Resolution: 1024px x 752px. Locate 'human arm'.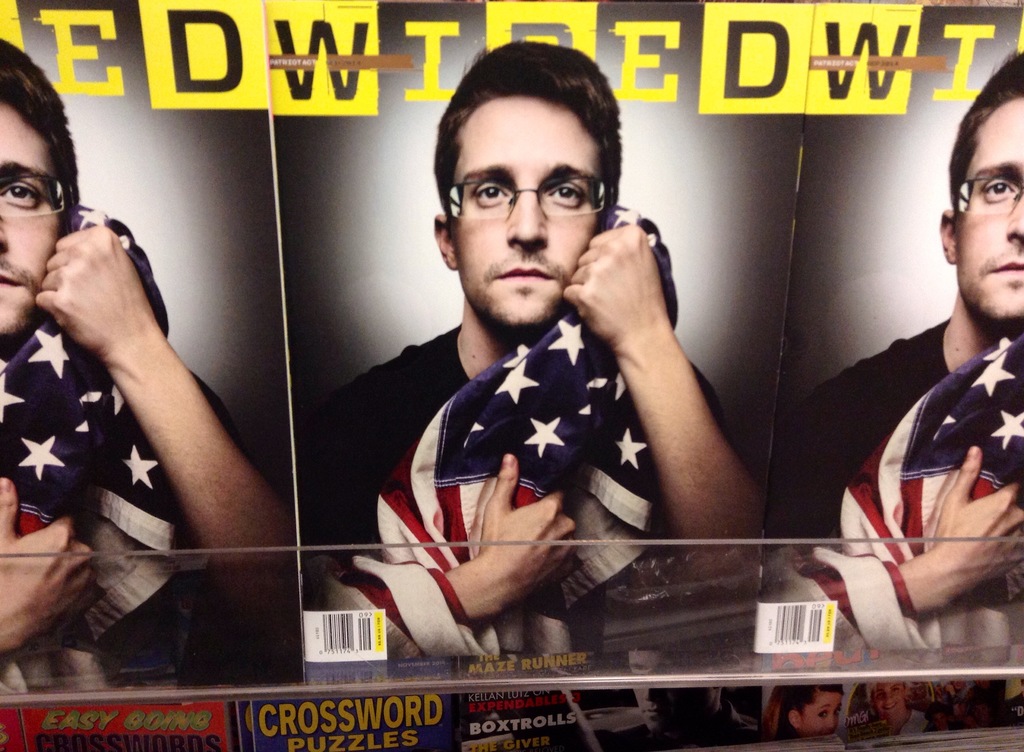
{"x1": 838, "y1": 355, "x2": 1023, "y2": 628}.
